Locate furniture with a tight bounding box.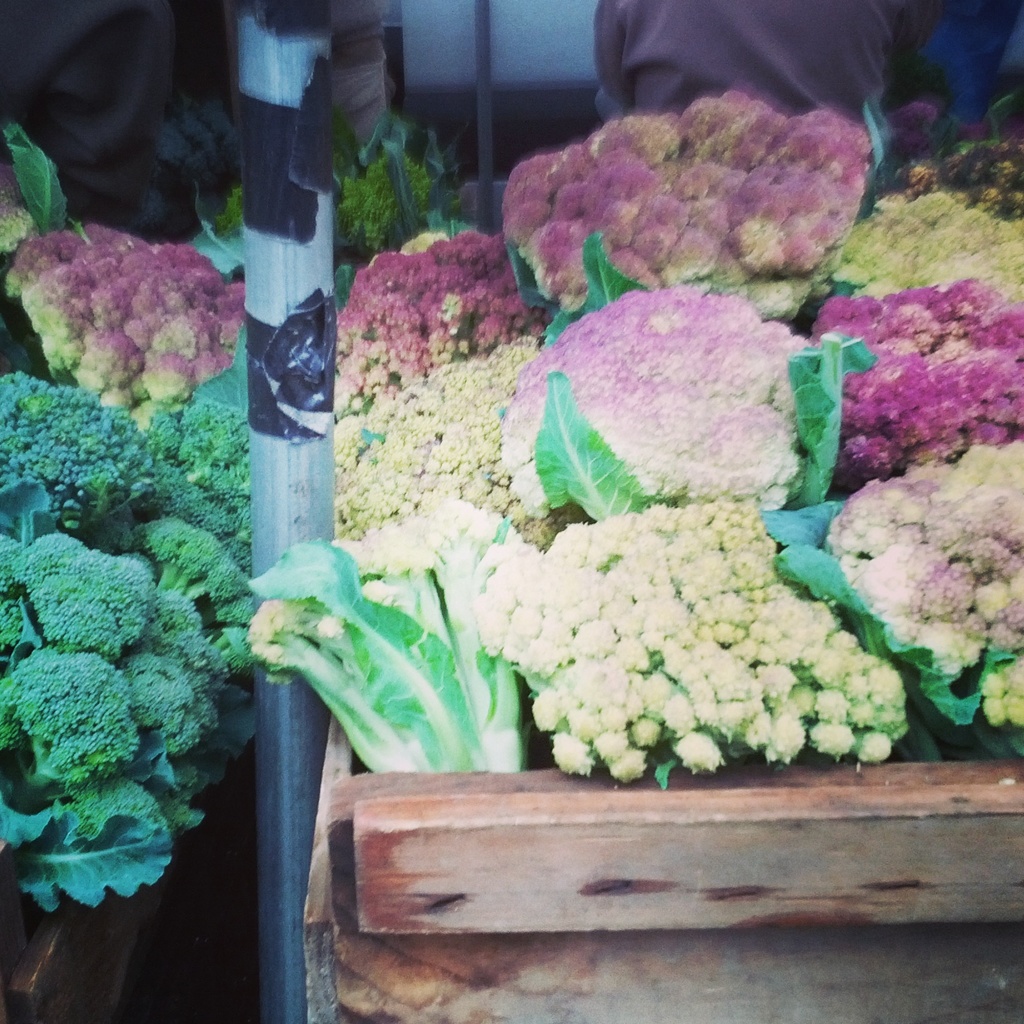
bbox=[305, 712, 1023, 1023].
